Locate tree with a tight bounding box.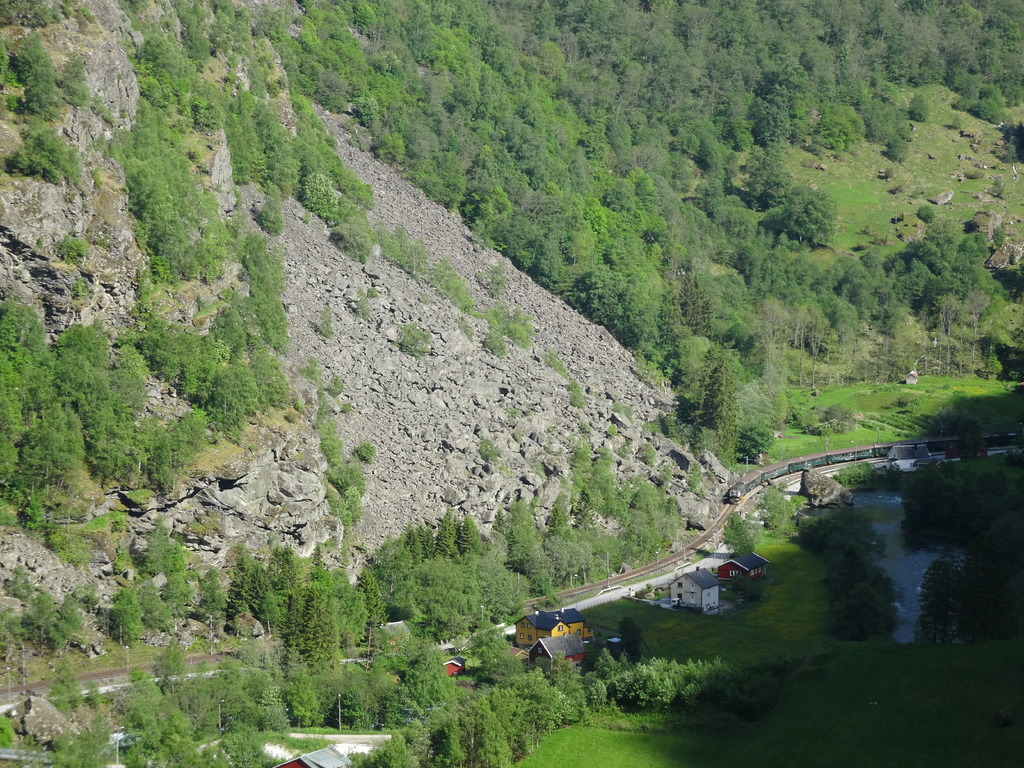
x1=202, y1=575, x2=233, y2=618.
